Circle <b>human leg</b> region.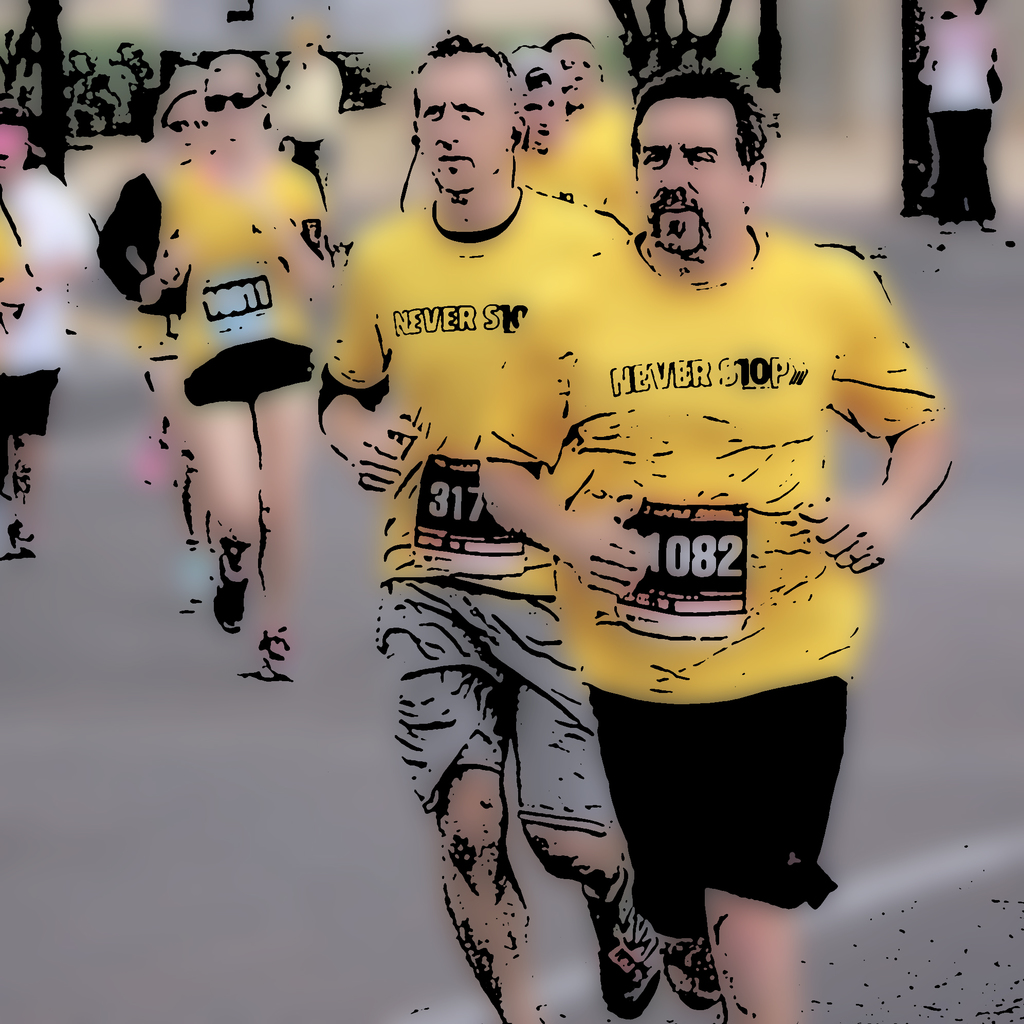
Region: (left=524, top=821, right=665, bottom=1015).
